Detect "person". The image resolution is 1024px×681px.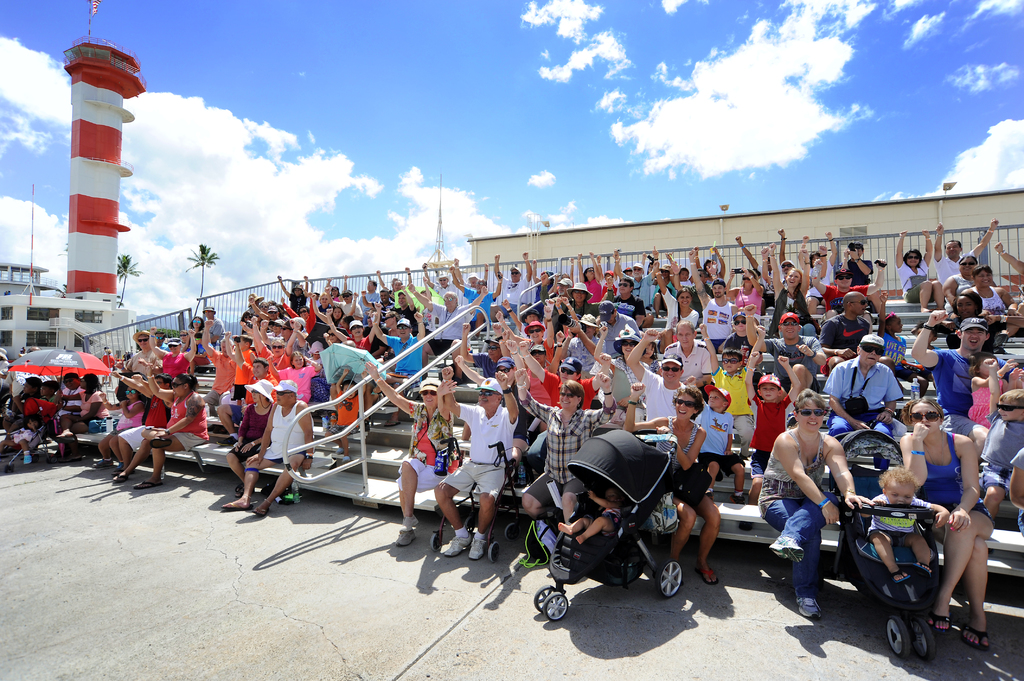
l=742, t=348, r=800, b=529.
